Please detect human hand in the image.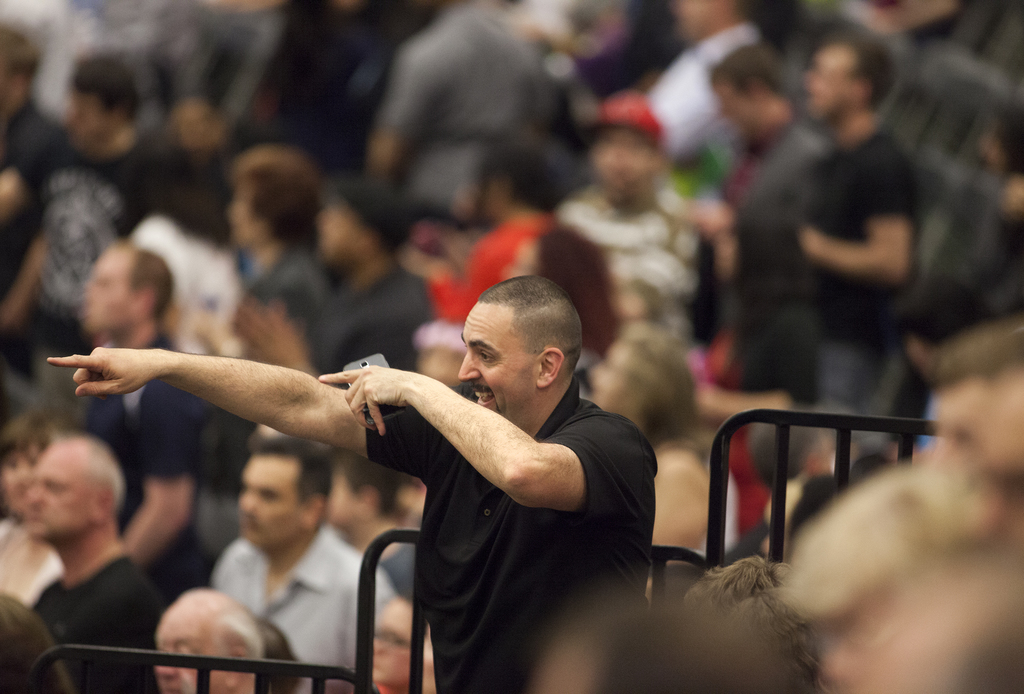
pyautogui.locateOnScreen(686, 192, 734, 237).
